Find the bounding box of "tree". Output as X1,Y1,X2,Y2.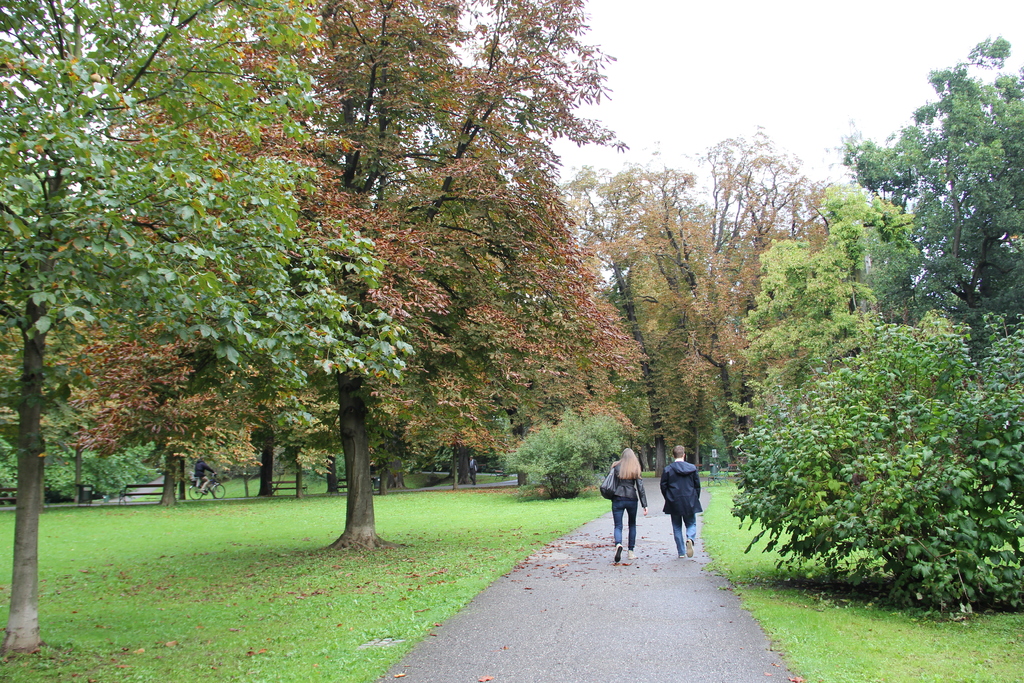
751,310,1023,603.
